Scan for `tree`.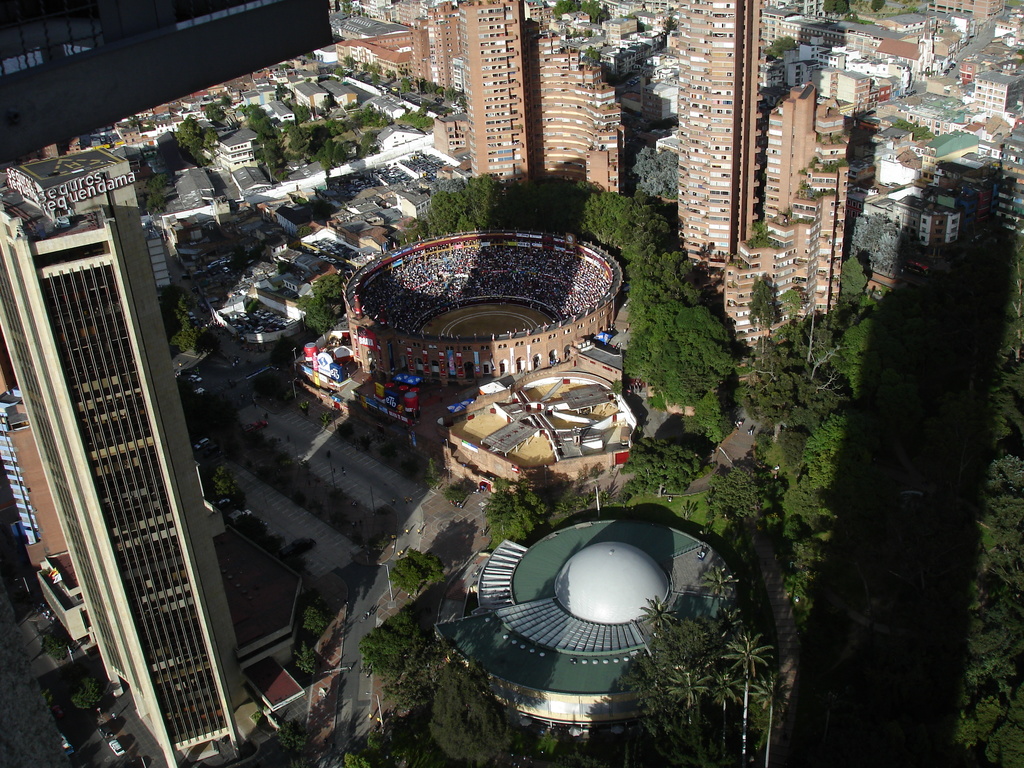
Scan result: <box>203,461,240,510</box>.
